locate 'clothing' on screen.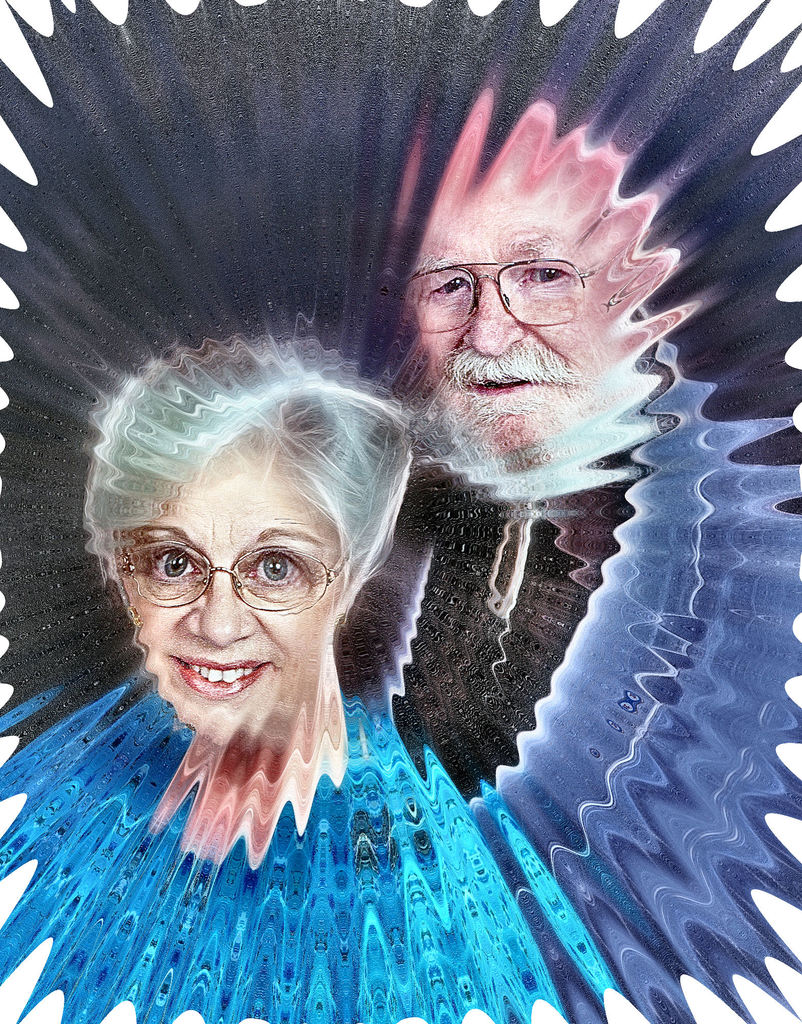
On screen at Rect(0, 693, 559, 1023).
